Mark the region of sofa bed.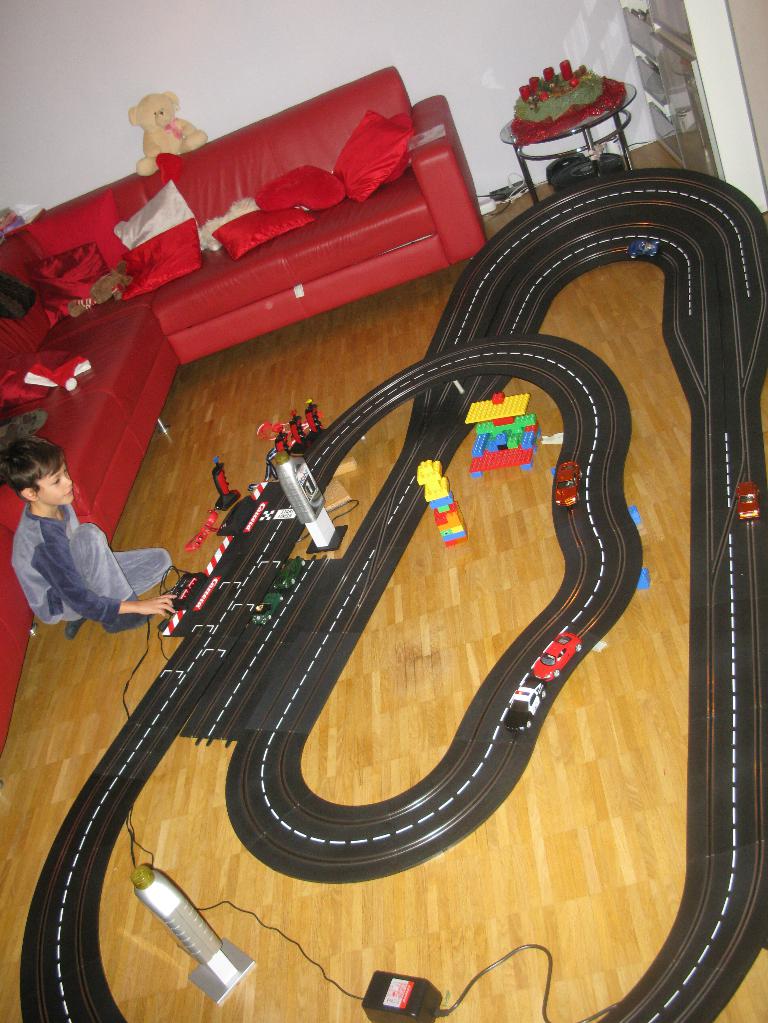
Region: [3, 301, 175, 742].
